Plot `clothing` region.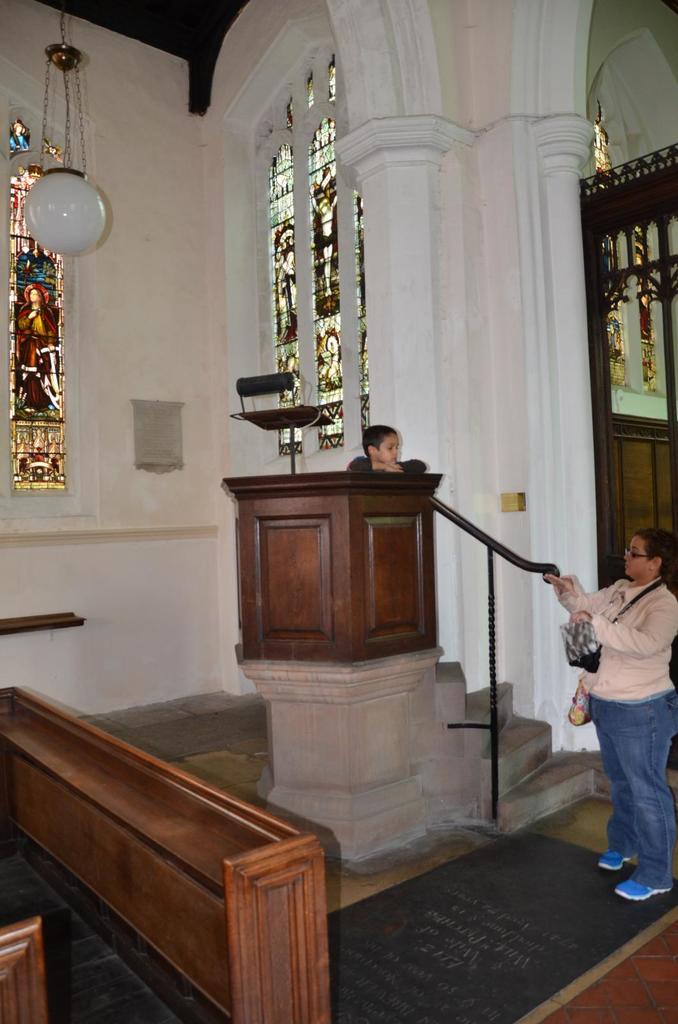
Plotted at region(565, 528, 677, 883).
